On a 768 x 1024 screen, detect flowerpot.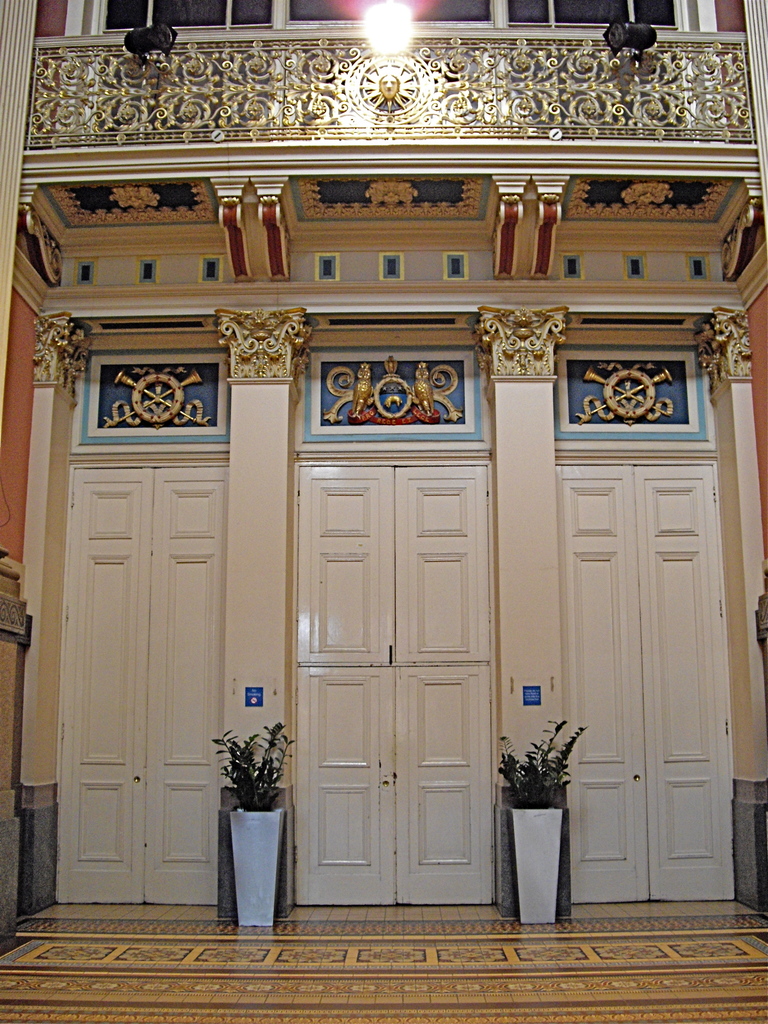
bbox=(225, 806, 286, 927).
